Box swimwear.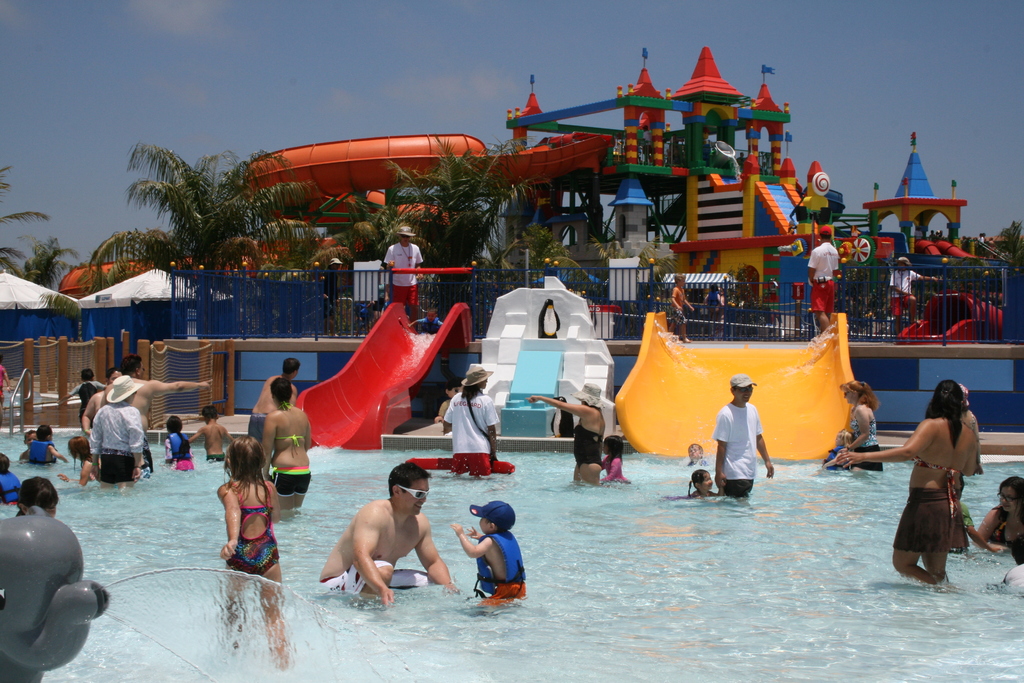
x1=227, y1=499, x2=286, y2=580.
